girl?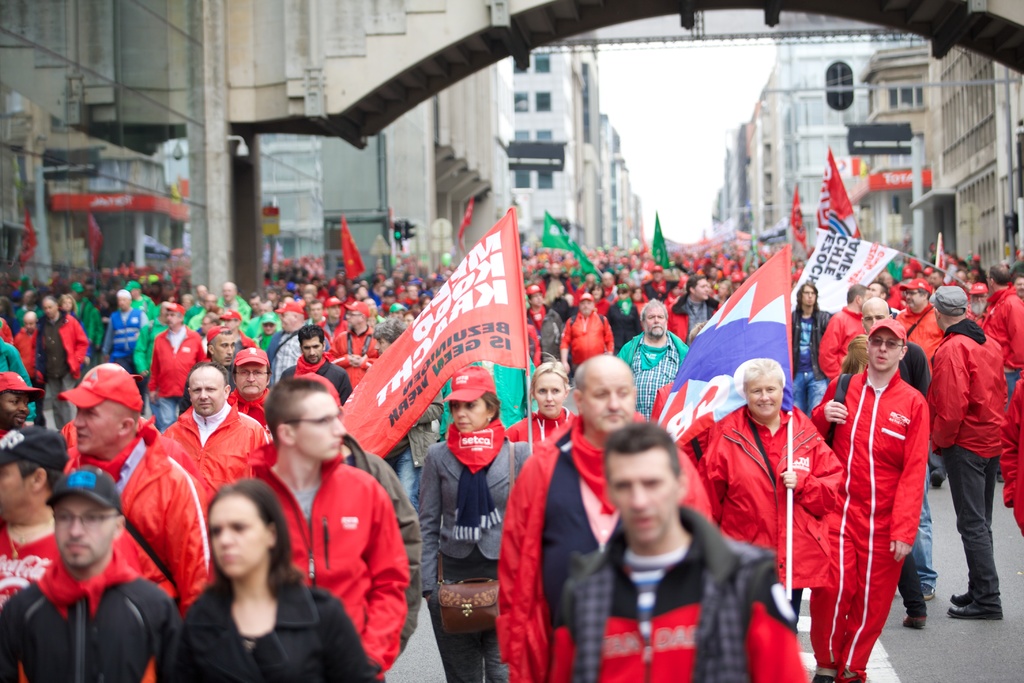
(x1=621, y1=279, x2=648, y2=339)
